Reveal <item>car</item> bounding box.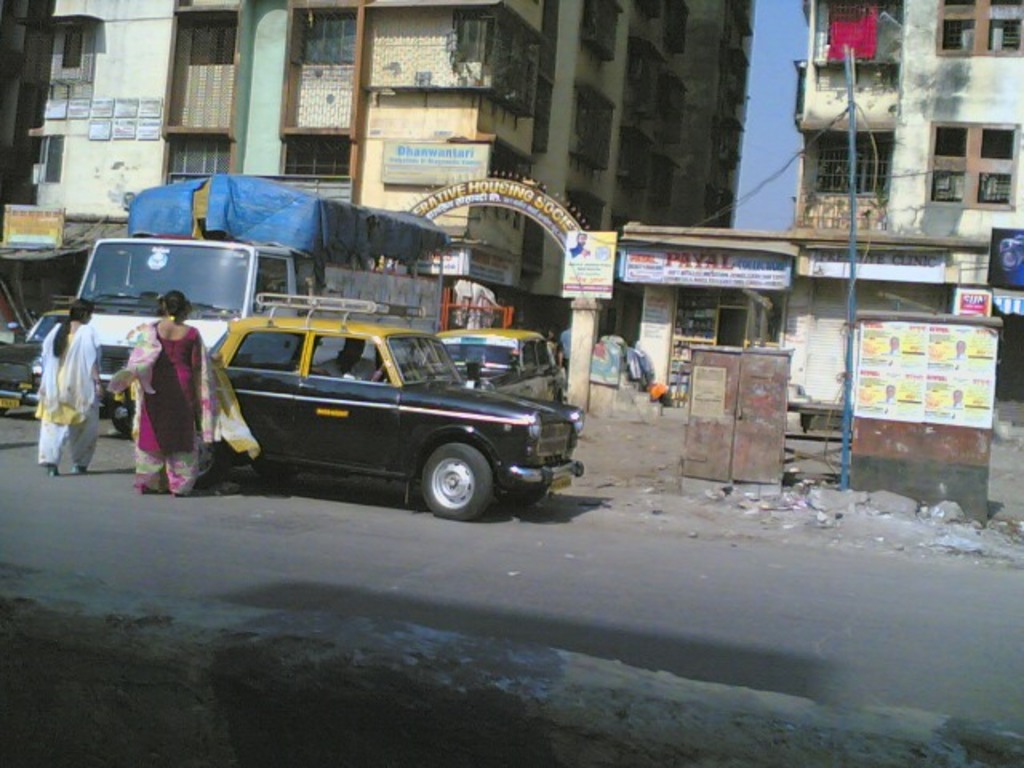
Revealed: crop(134, 306, 578, 525).
